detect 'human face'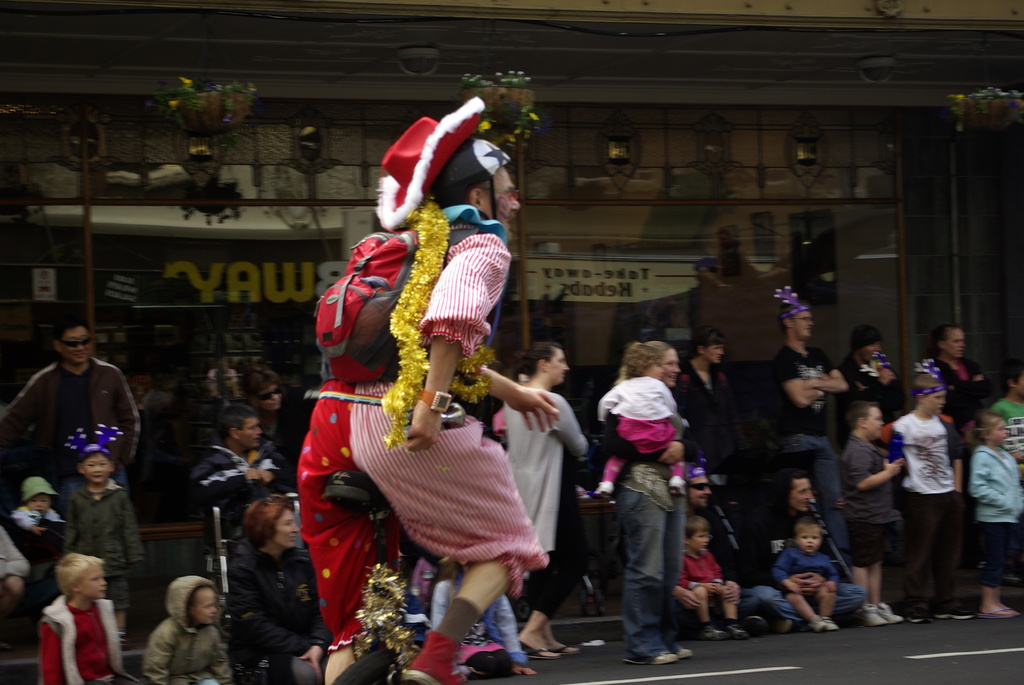
bbox(924, 388, 945, 412)
